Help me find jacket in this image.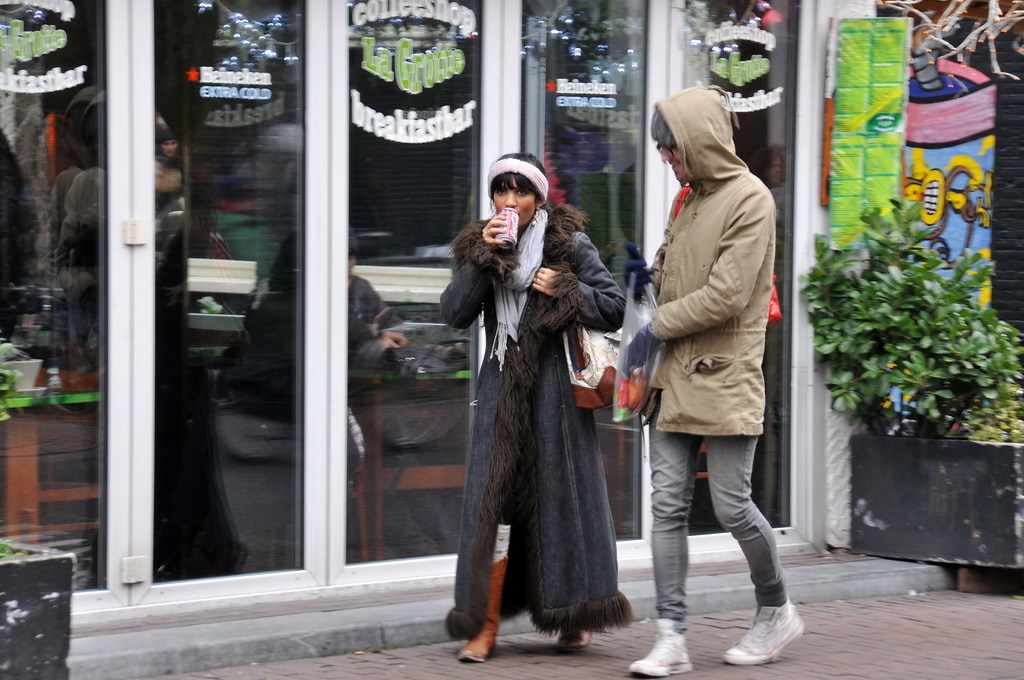
Found it: box(639, 65, 786, 424).
